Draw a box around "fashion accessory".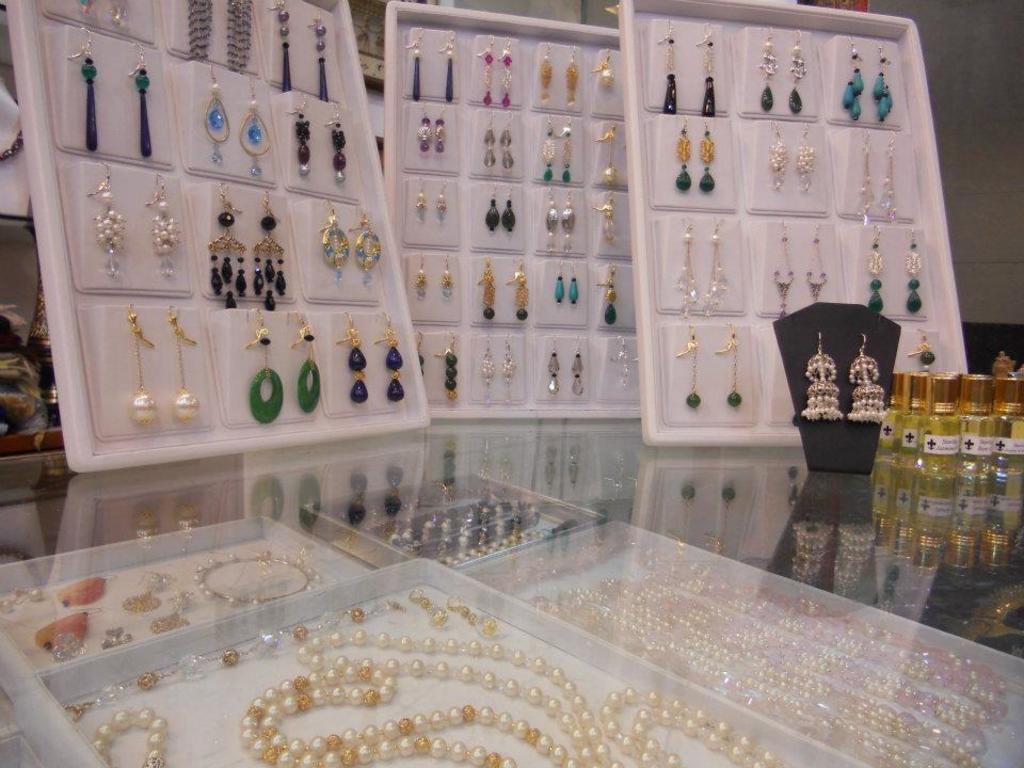
pyautogui.locateOnScreen(125, 37, 149, 159).
